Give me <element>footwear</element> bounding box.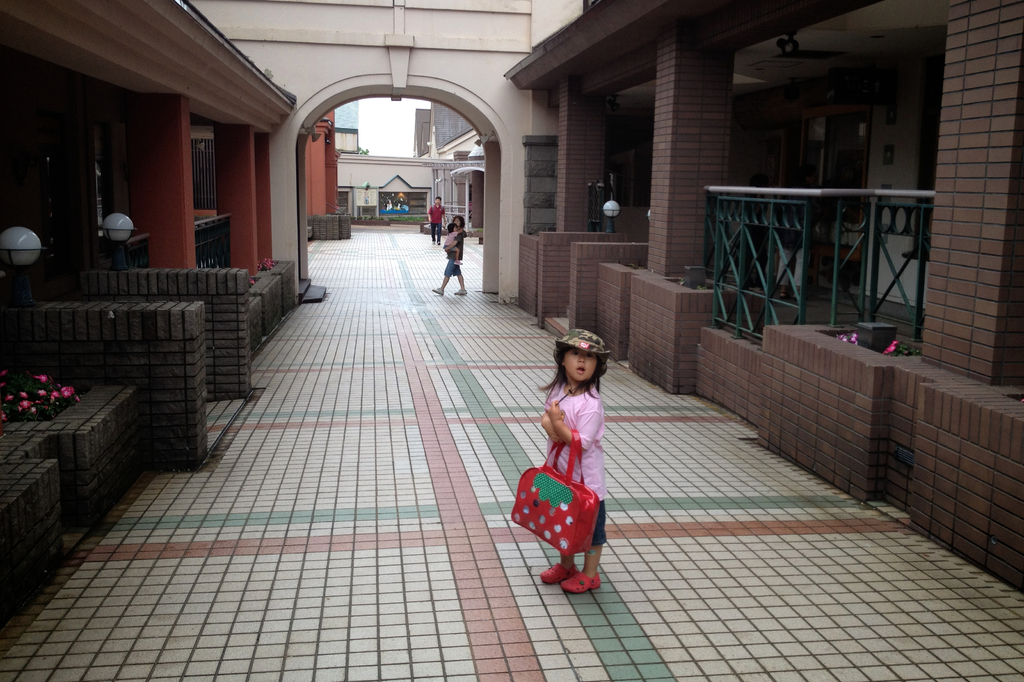
<region>454, 260, 462, 264</region>.
